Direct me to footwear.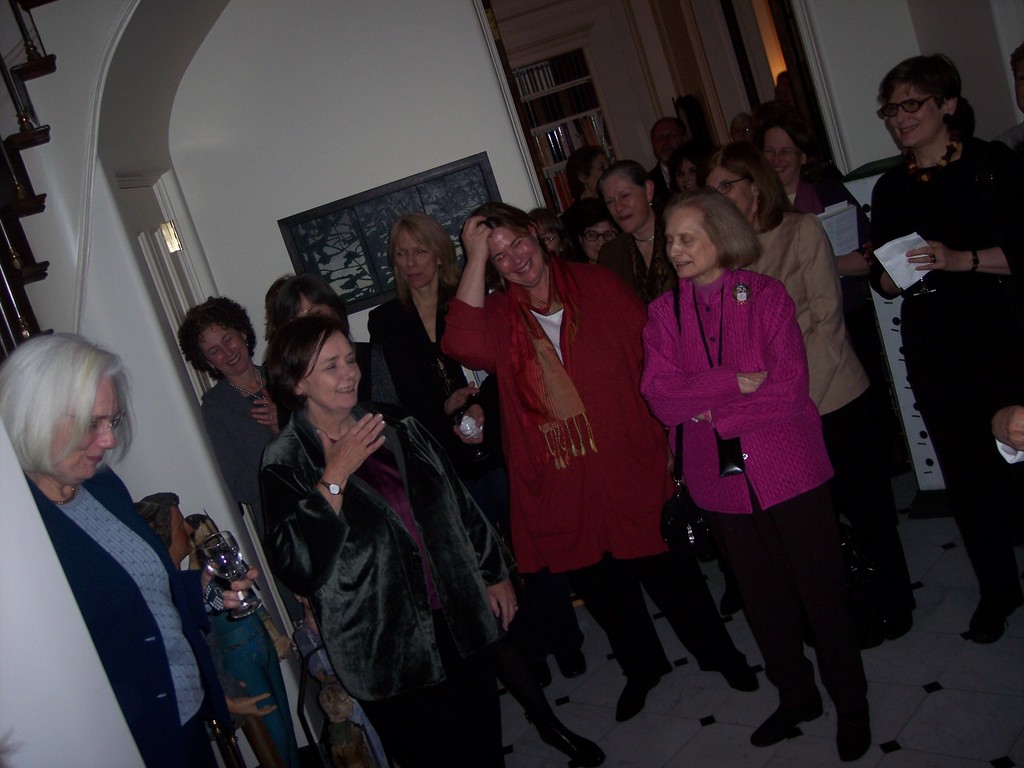
Direction: 617 668 662 723.
